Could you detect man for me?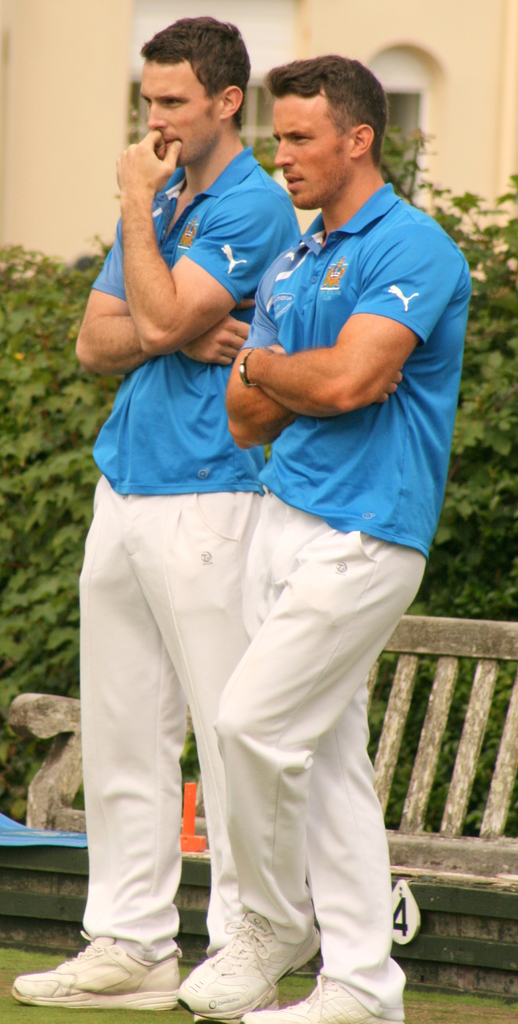
Detection result: [174,50,469,1023].
